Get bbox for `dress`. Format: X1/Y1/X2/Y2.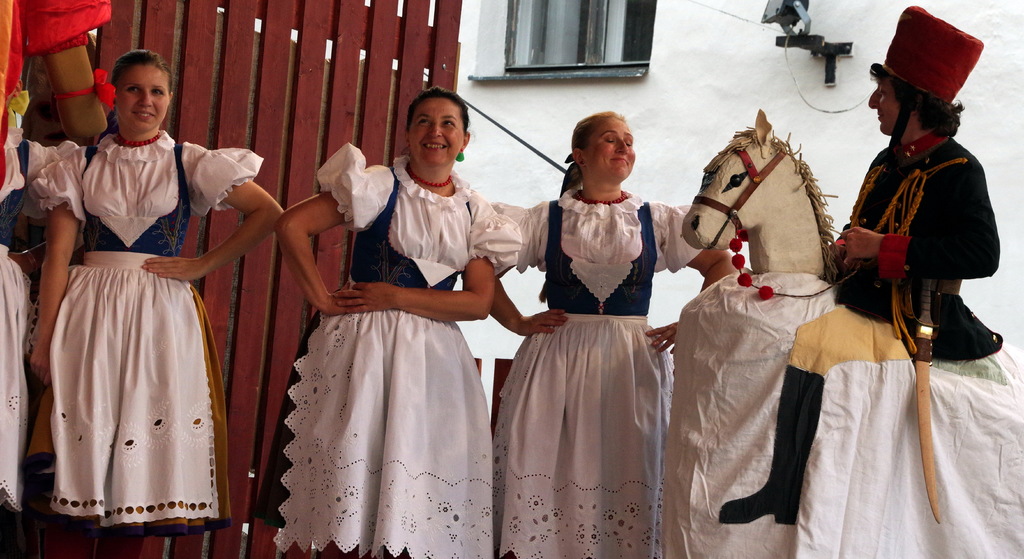
492/185/705/558.
